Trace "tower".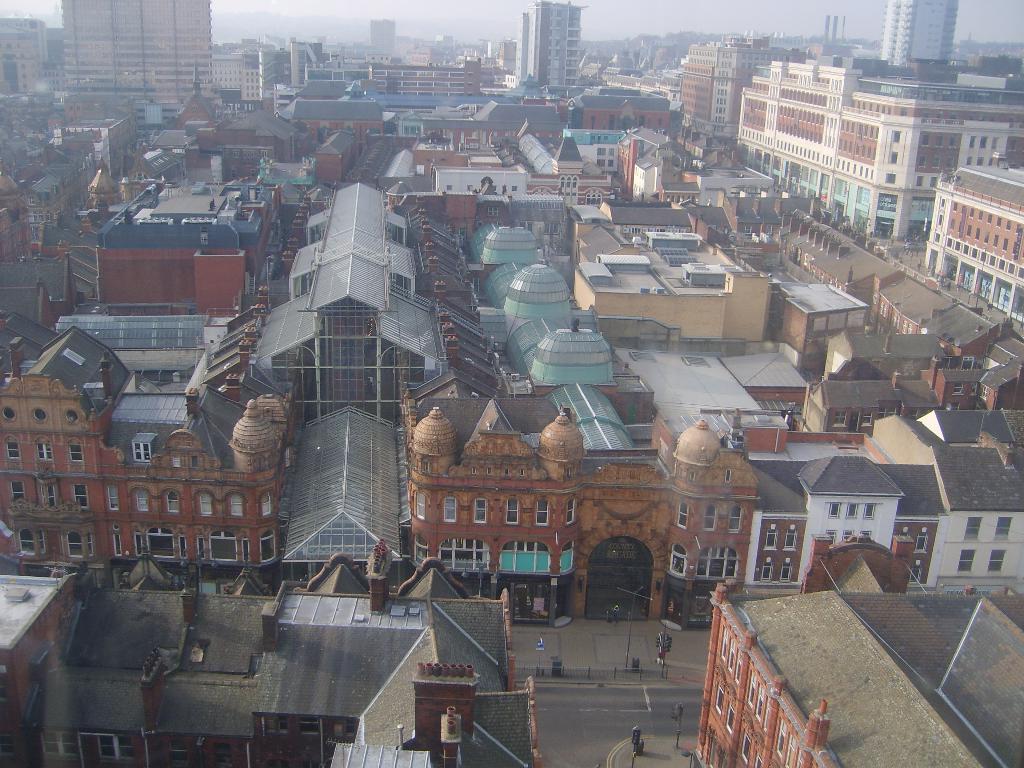
Traced to BBox(66, 2, 221, 117).
